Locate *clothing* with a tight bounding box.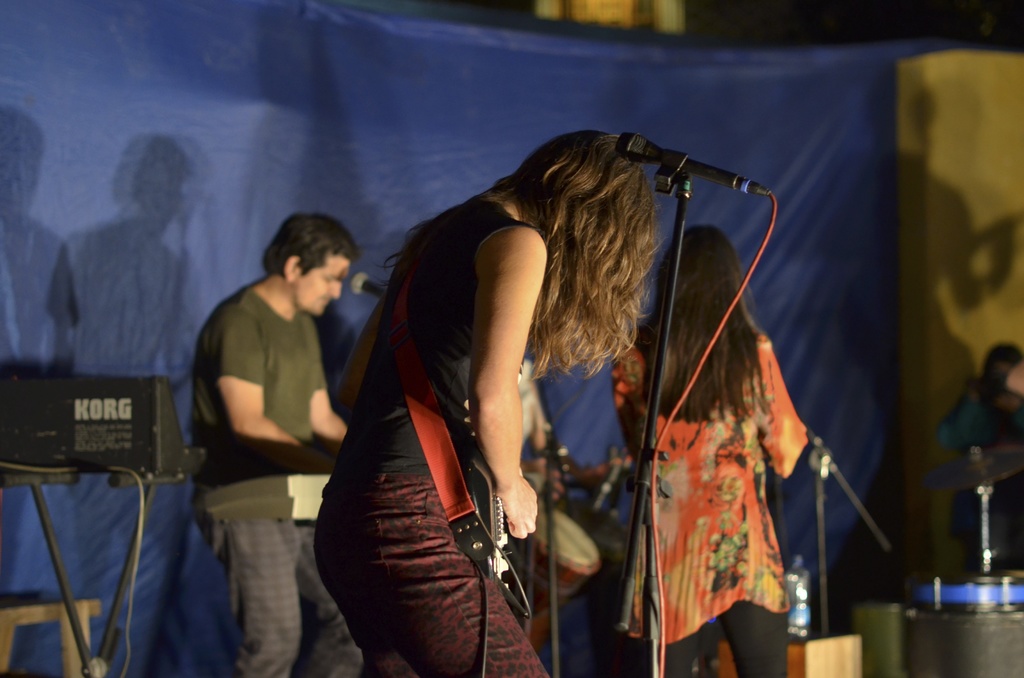
{"x1": 180, "y1": 278, "x2": 362, "y2": 677}.
